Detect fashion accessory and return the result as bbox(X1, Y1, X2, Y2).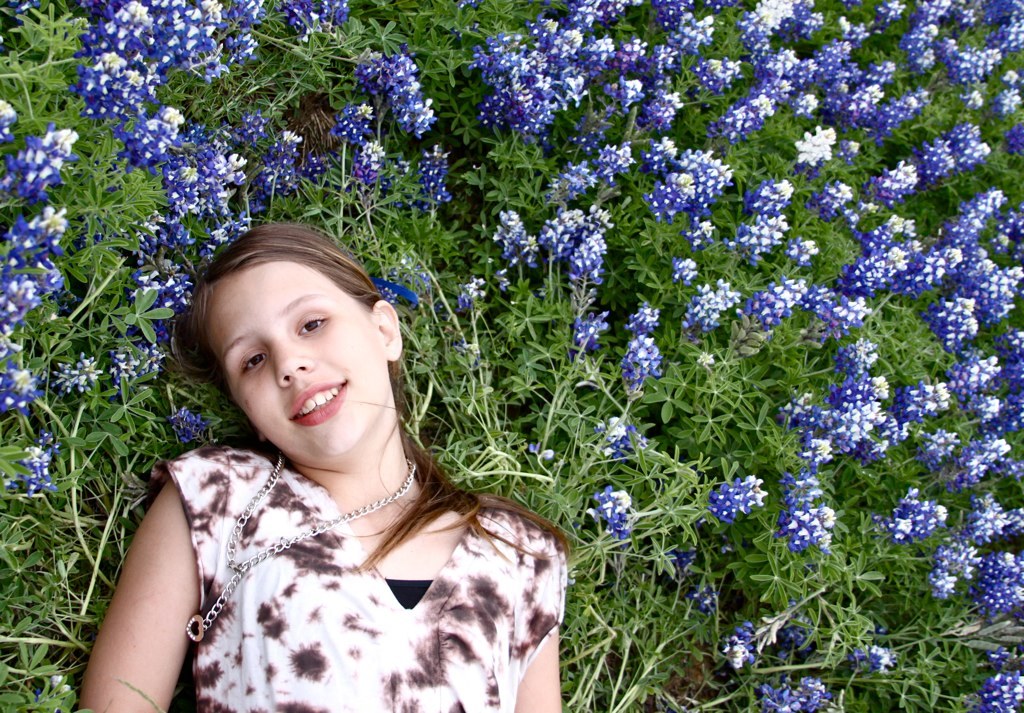
bbox(183, 451, 416, 644).
